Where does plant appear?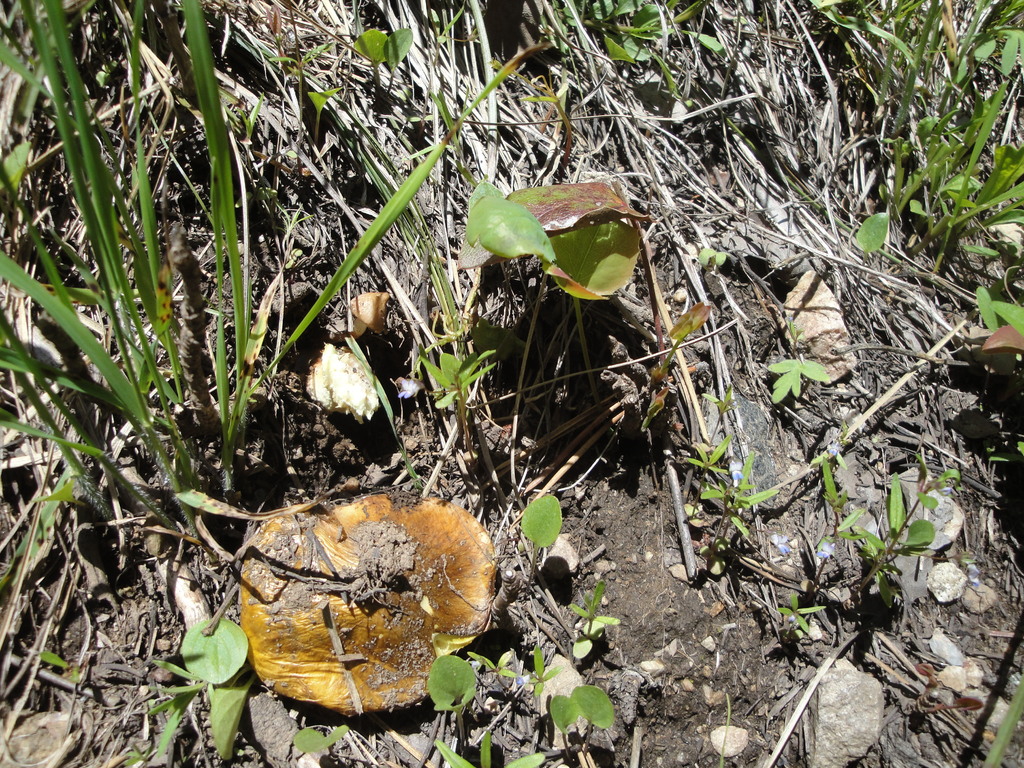
Appears at left=774, top=593, right=828, bottom=641.
